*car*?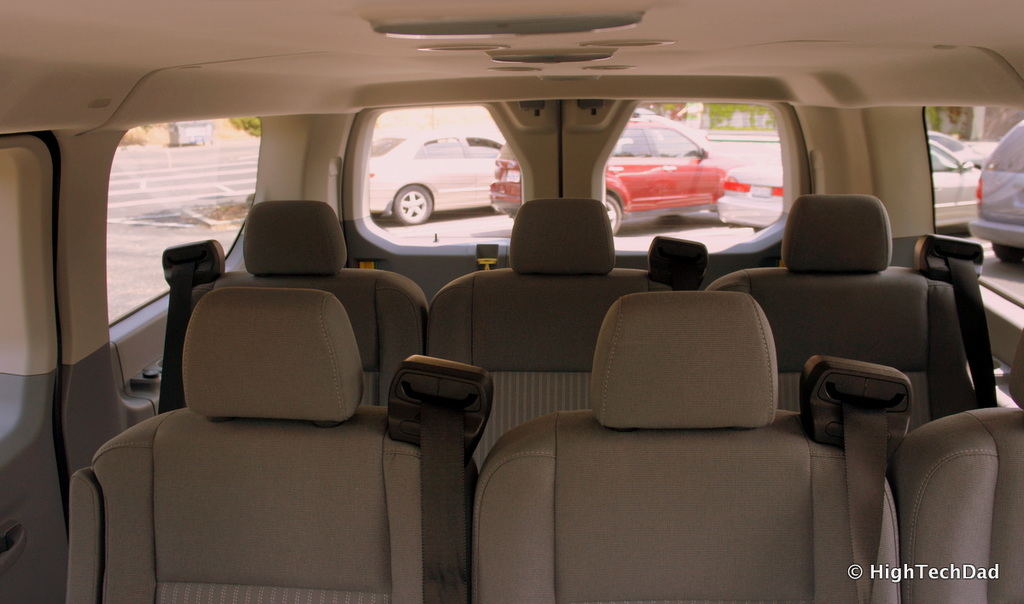
bbox(717, 142, 980, 230)
